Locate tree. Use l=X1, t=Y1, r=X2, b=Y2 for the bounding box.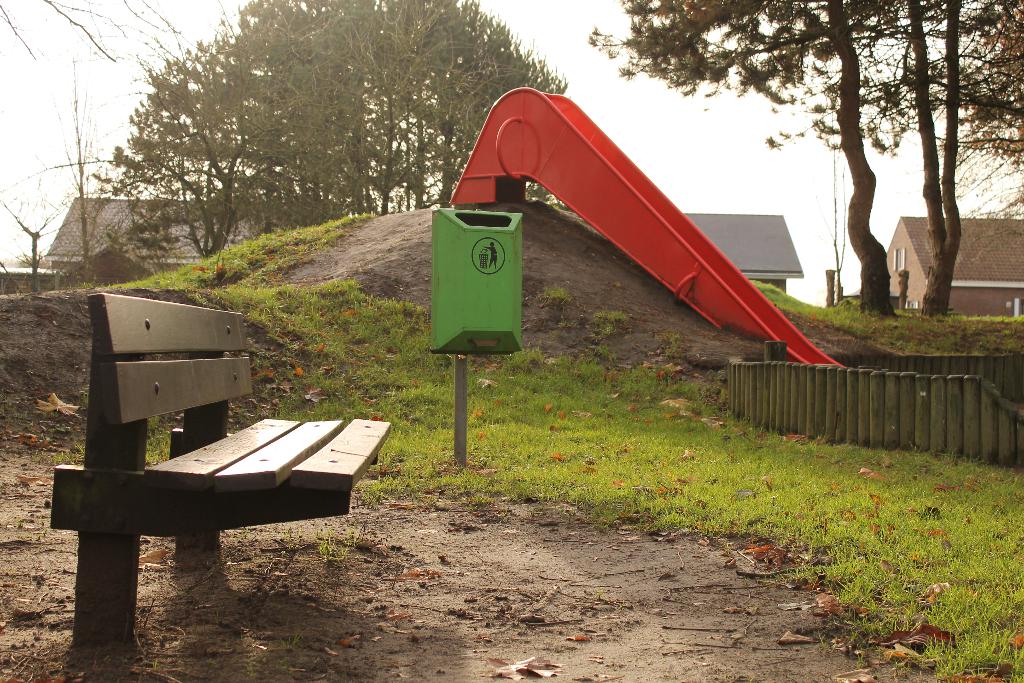
l=39, t=70, r=136, b=276.
